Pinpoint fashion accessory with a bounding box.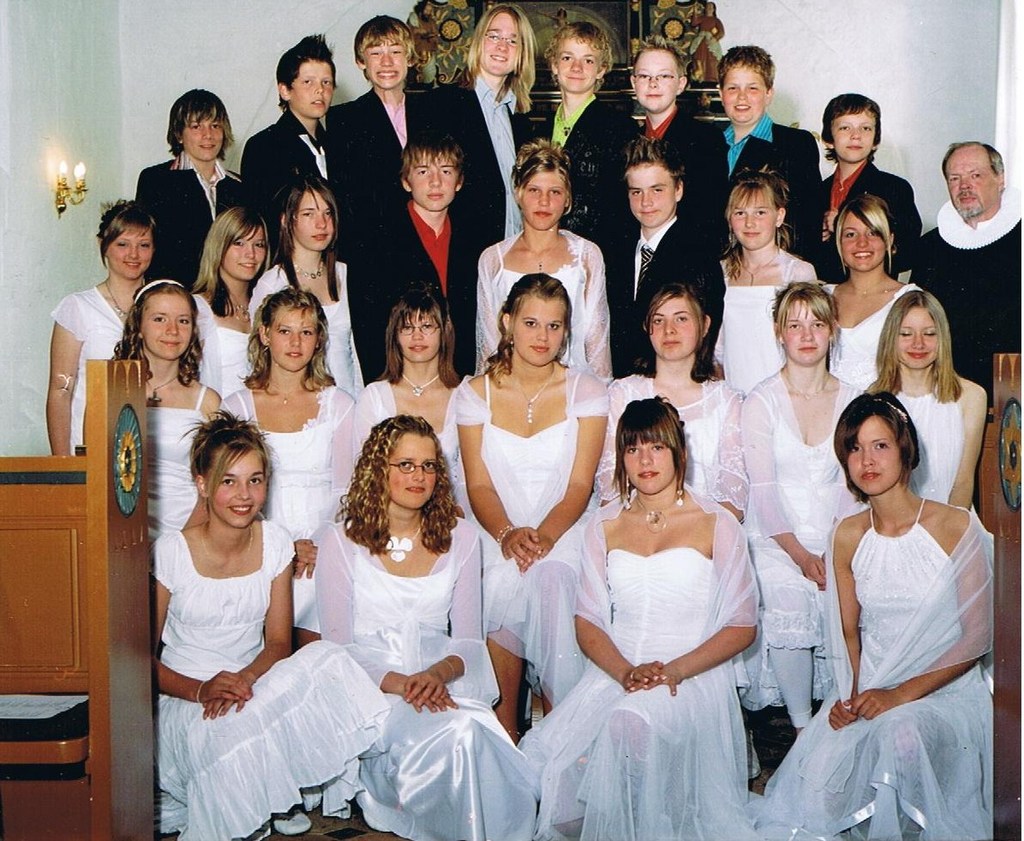
<box>293,268,332,279</box>.
